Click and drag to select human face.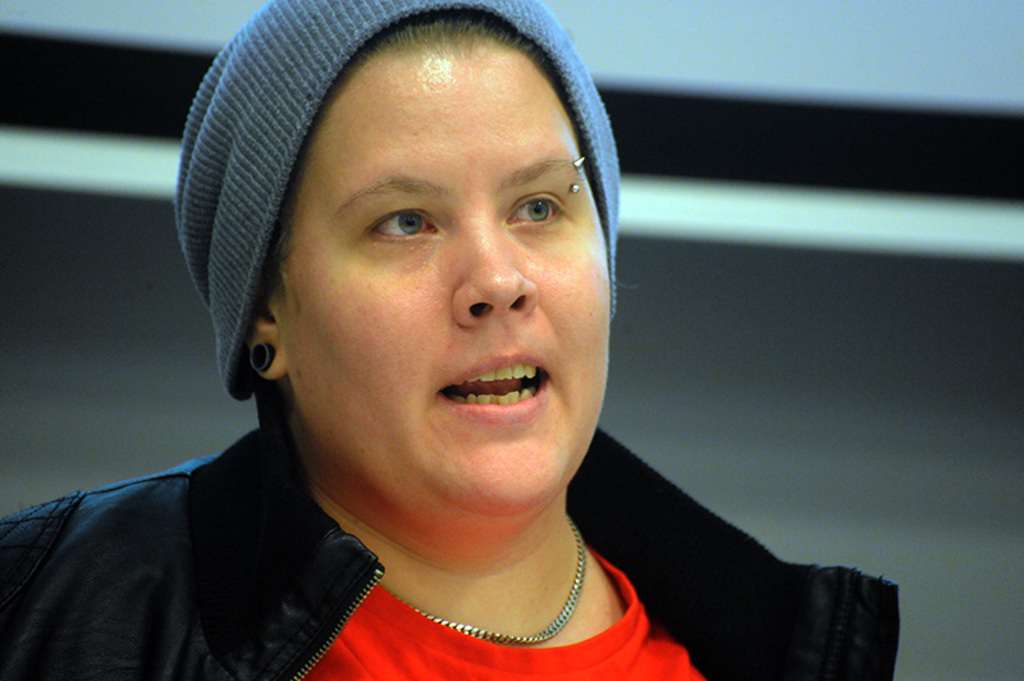
Selection: select_region(291, 35, 609, 541).
